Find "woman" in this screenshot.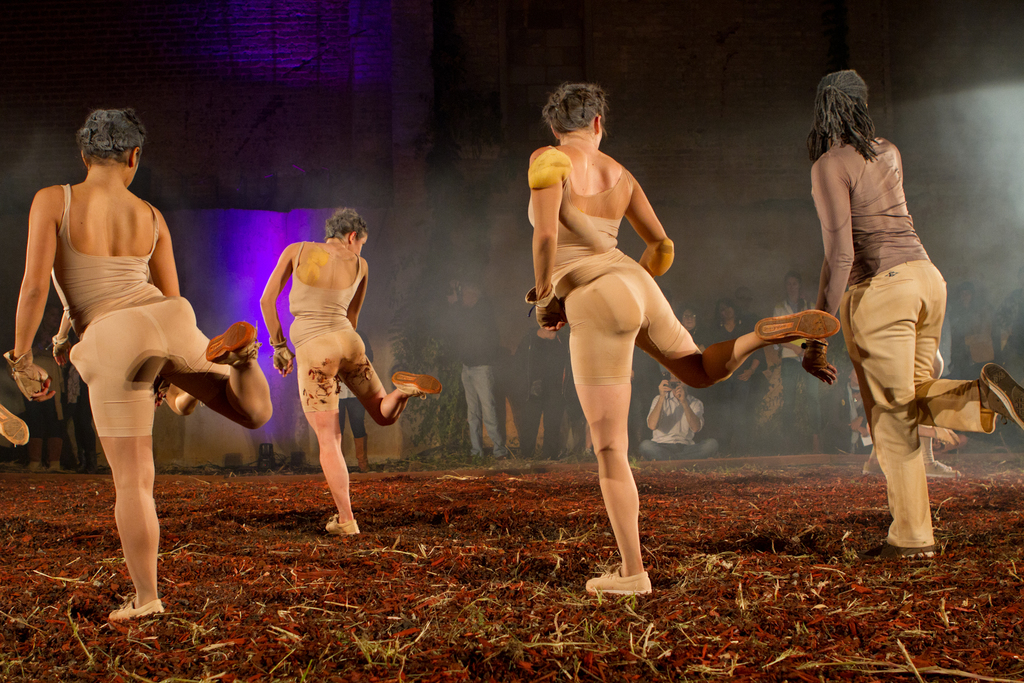
The bounding box for "woman" is 0 108 280 618.
